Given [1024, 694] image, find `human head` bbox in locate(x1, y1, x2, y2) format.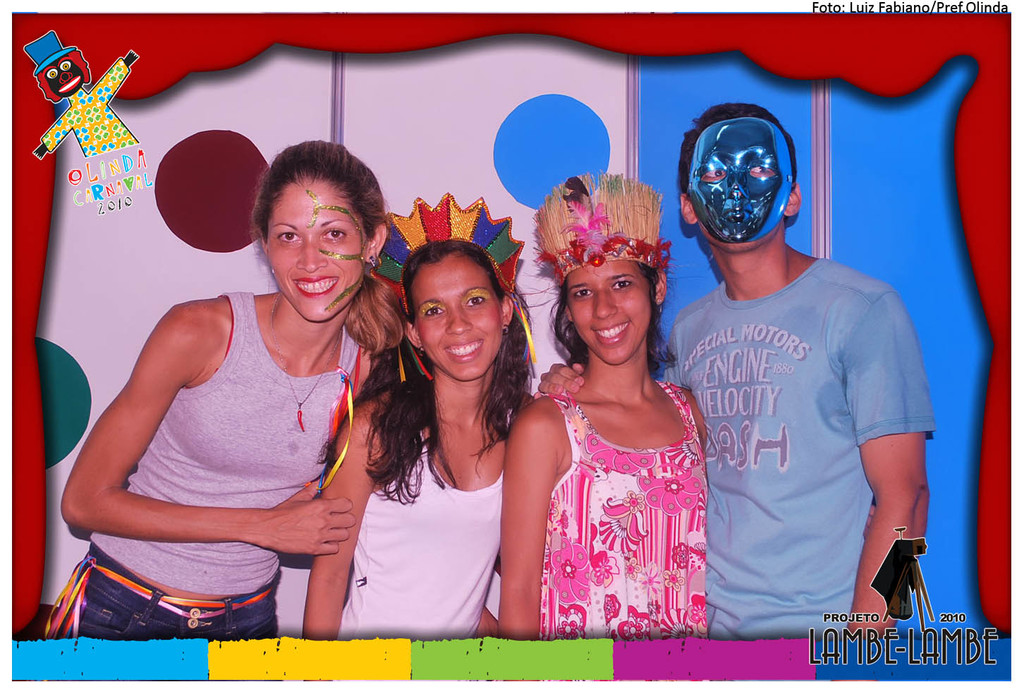
locate(557, 212, 671, 368).
